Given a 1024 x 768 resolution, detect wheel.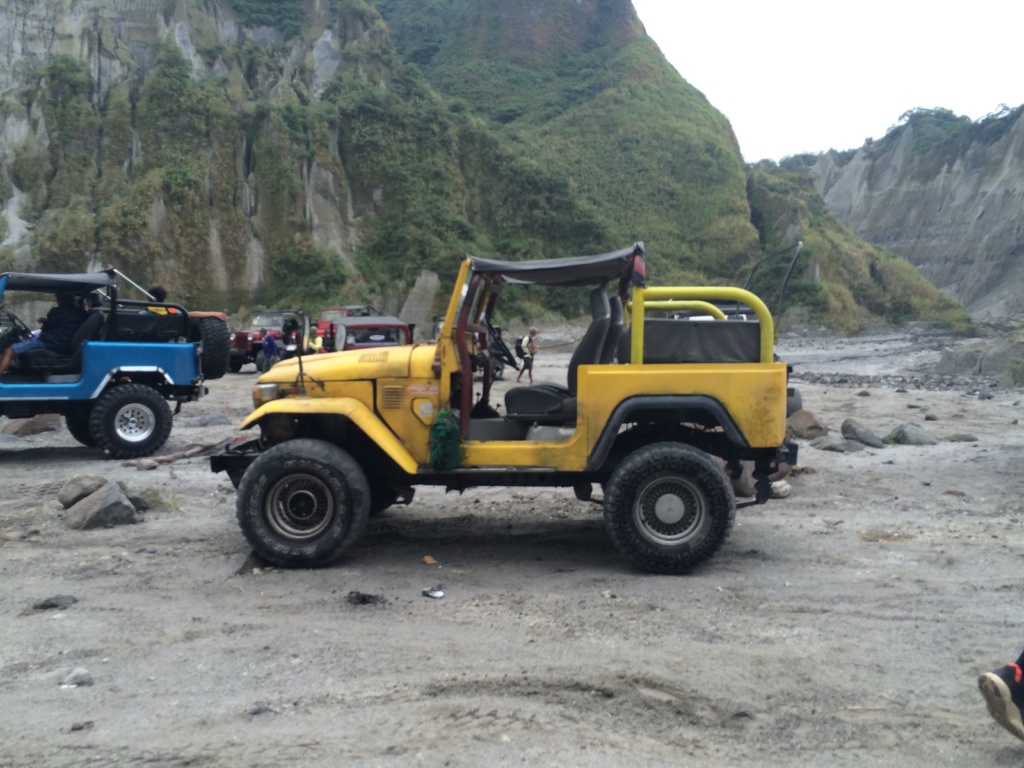
l=595, t=441, r=741, b=575.
